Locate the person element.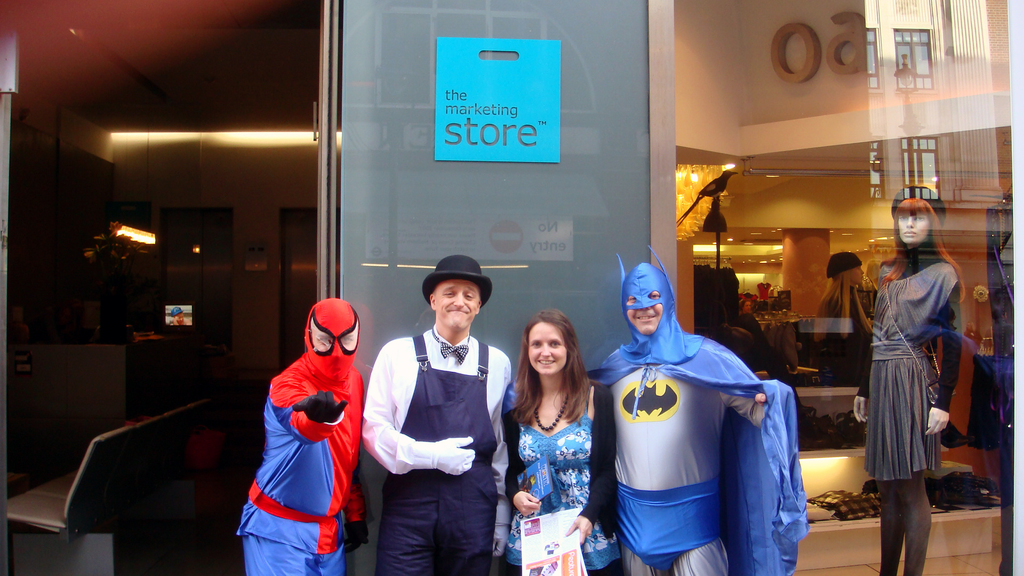
Element bbox: left=585, top=241, right=797, bottom=575.
